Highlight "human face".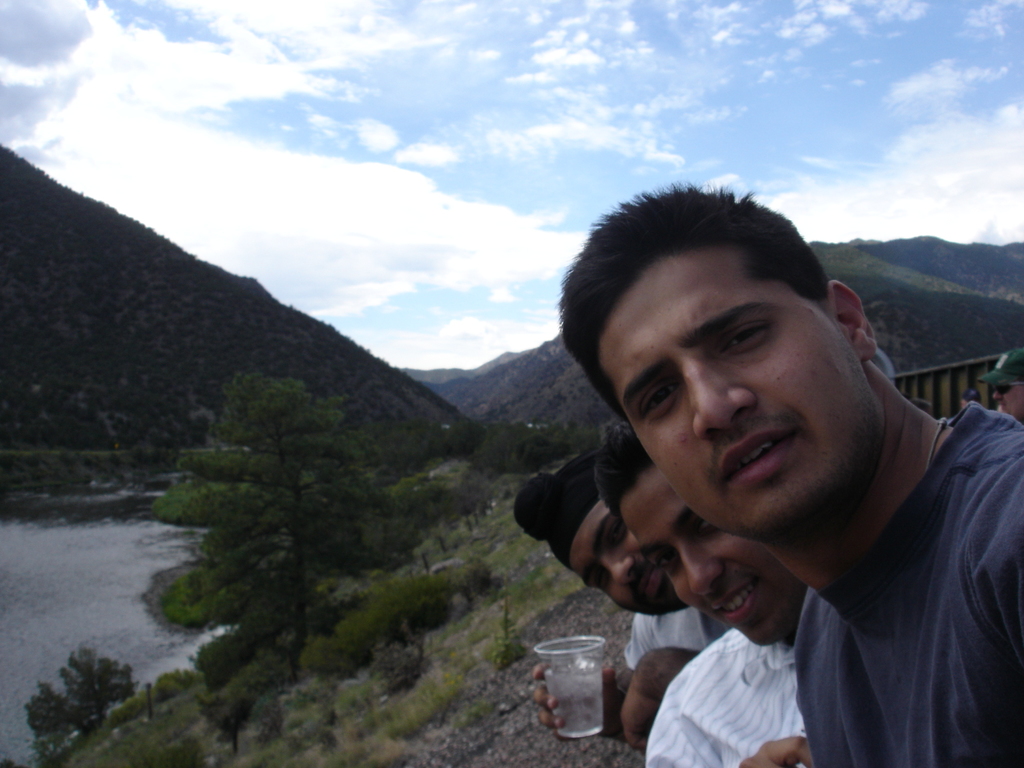
Highlighted region: 611 257 881 518.
